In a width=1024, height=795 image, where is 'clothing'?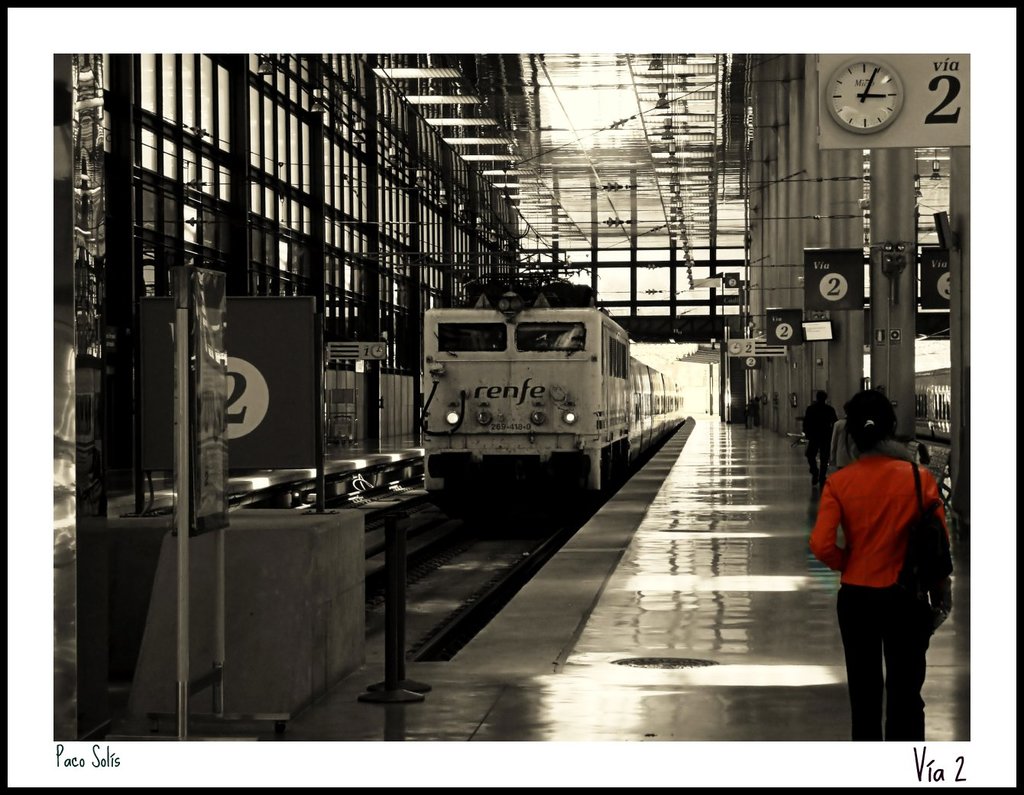
locate(806, 422, 938, 719).
